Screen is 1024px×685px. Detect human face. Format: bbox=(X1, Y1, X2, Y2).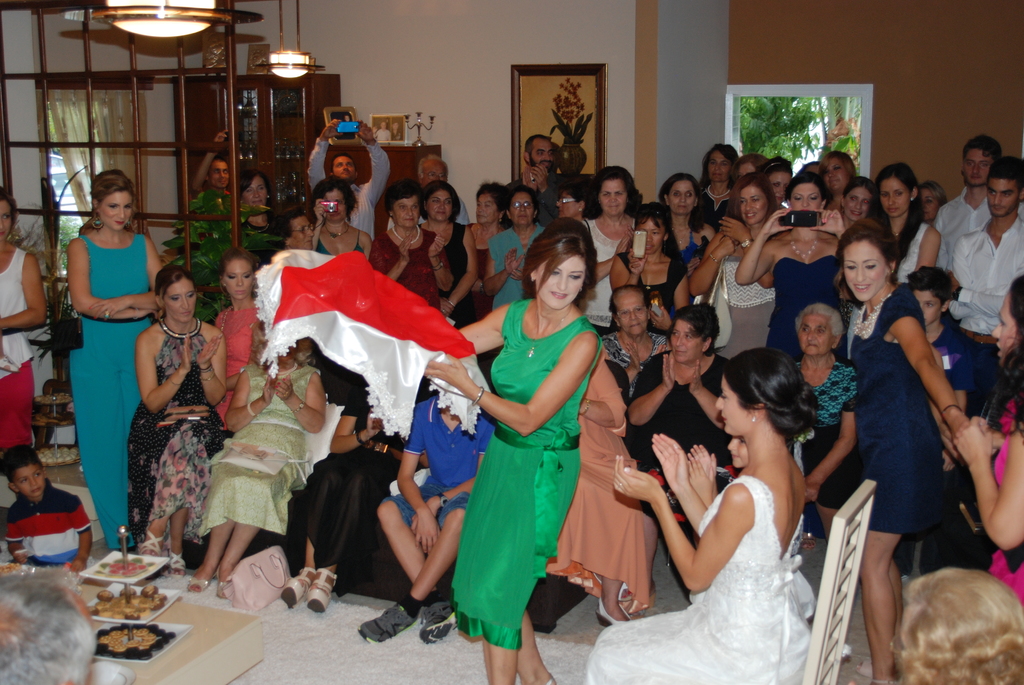
bbox=(875, 176, 911, 216).
